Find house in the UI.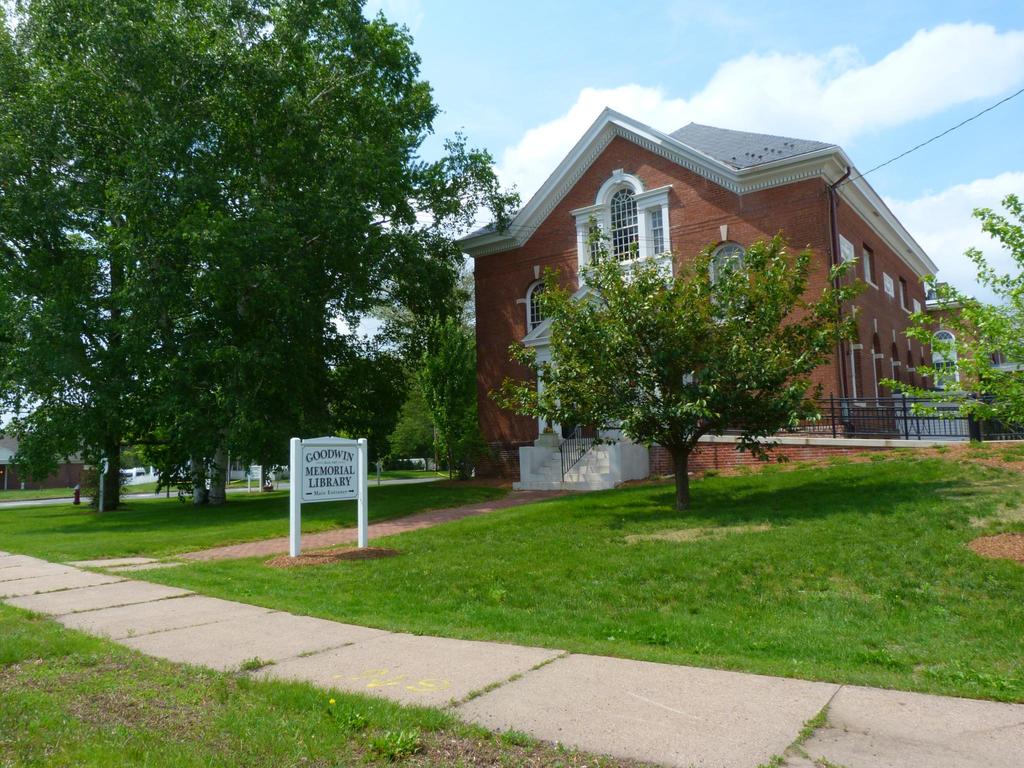
UI element at Rect(474, 106, 965, 479).
